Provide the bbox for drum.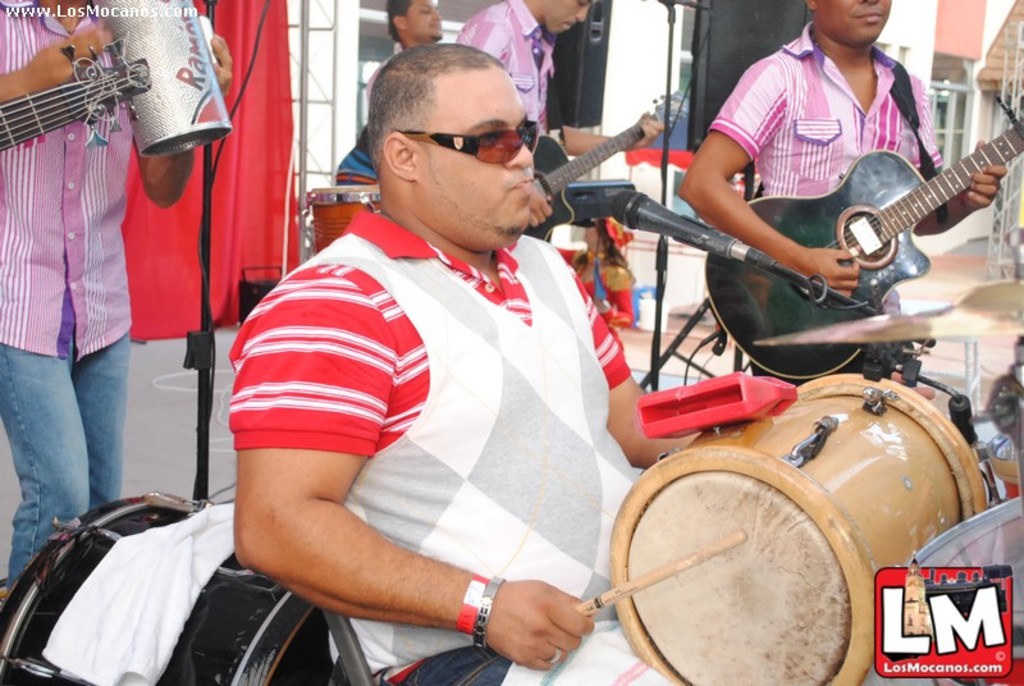
908 495 1023 660.
